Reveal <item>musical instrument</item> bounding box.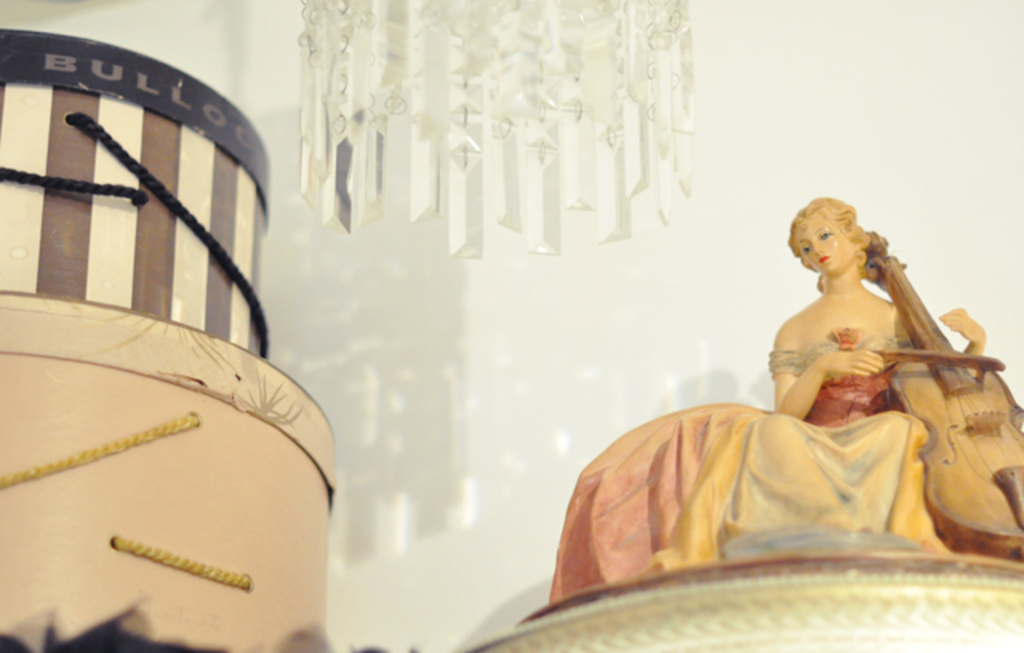
Revealed: [870, 230, 1022, 563].
